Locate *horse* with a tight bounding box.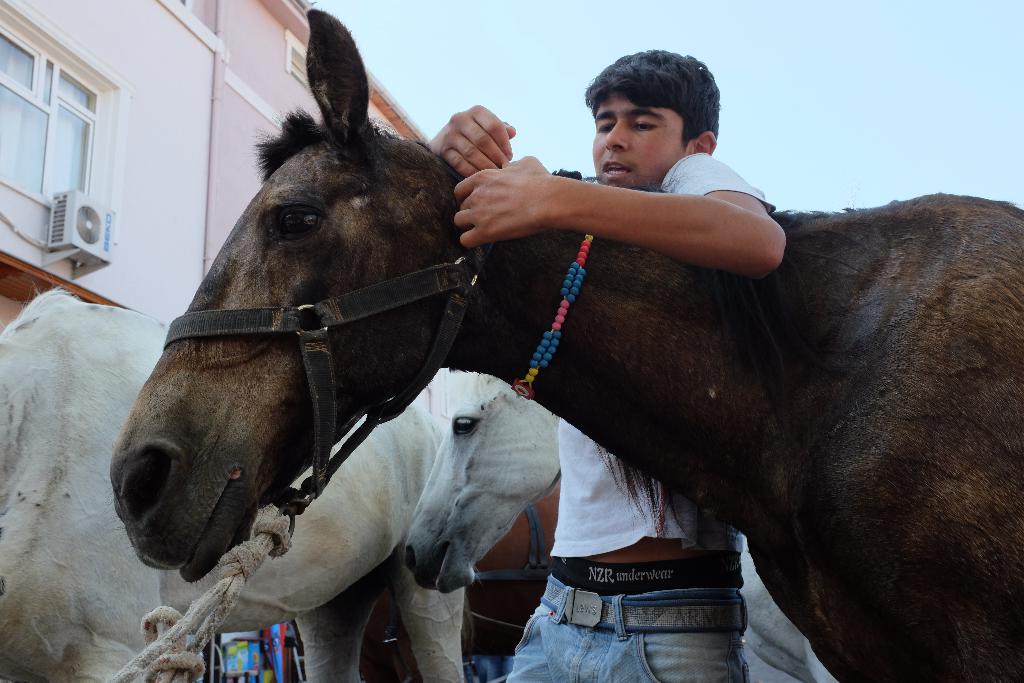
x1=0, y1=283, x2=469, y2=682.
